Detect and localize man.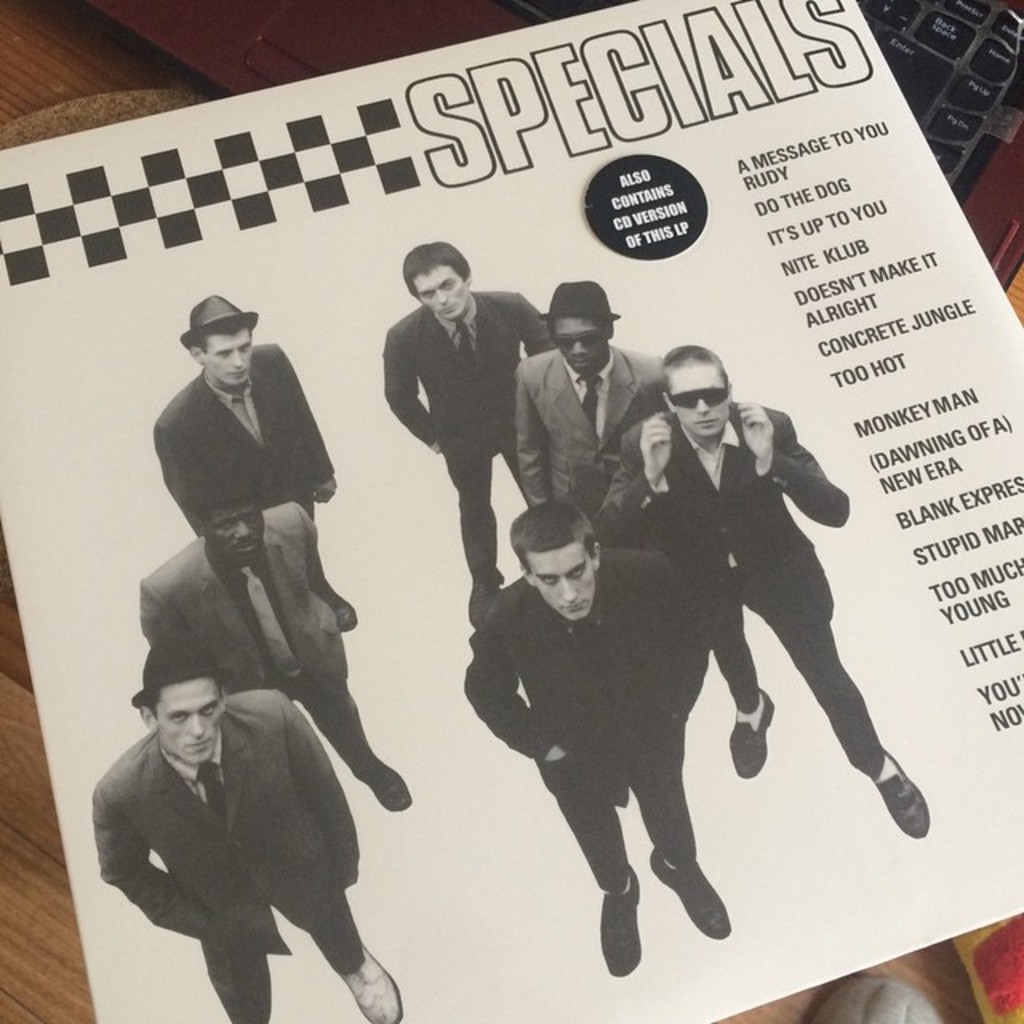
Localized at 589 331 963 850.
